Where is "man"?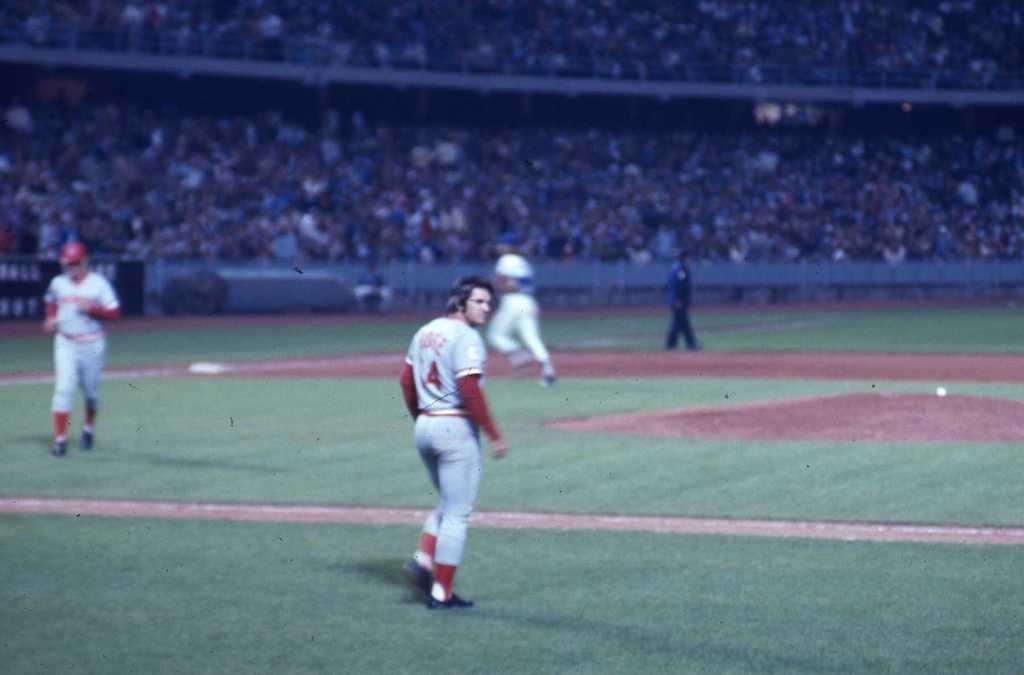
region(43, 240, 125, 458).
